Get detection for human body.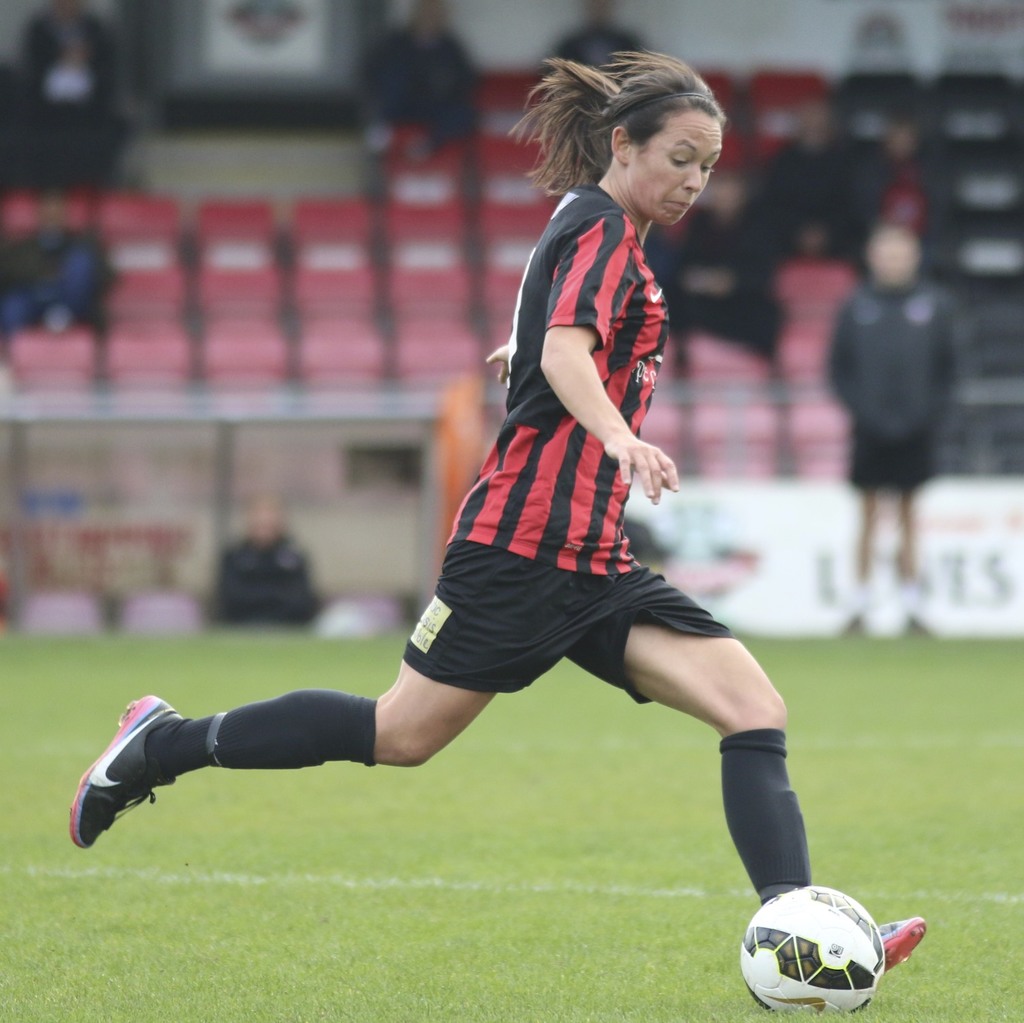
Detection: (left=634, top=210, right=700, bottom=386).
